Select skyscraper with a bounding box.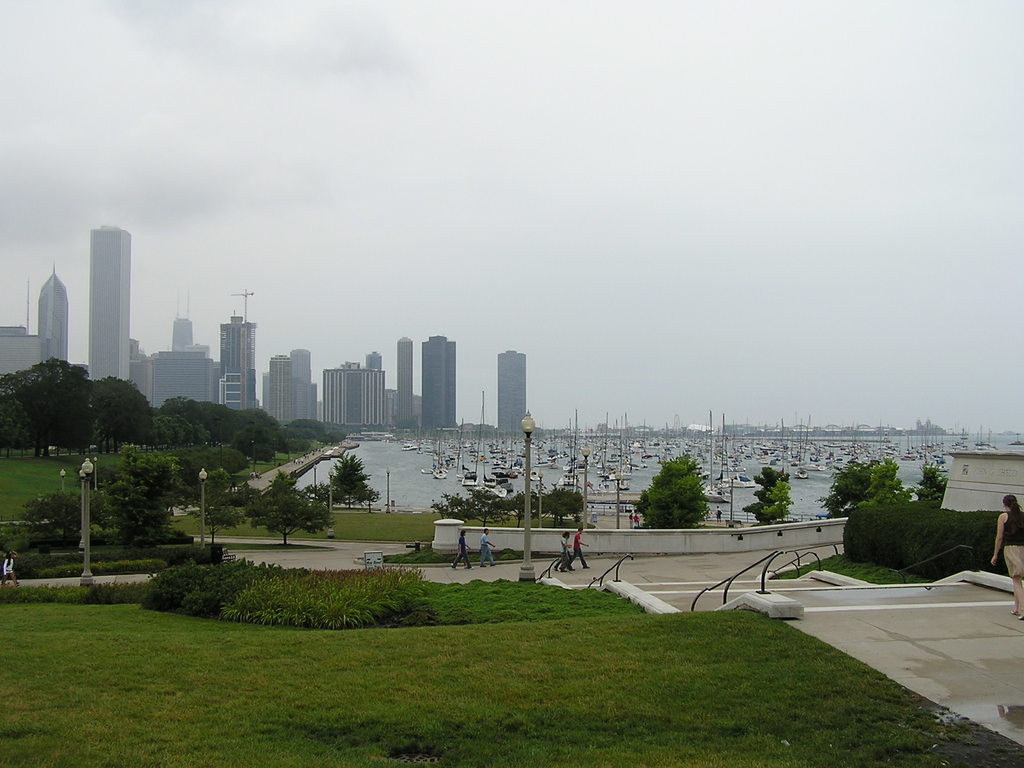
{"left": 291, "top": 348, "right": 311, "bottom": 431}.
